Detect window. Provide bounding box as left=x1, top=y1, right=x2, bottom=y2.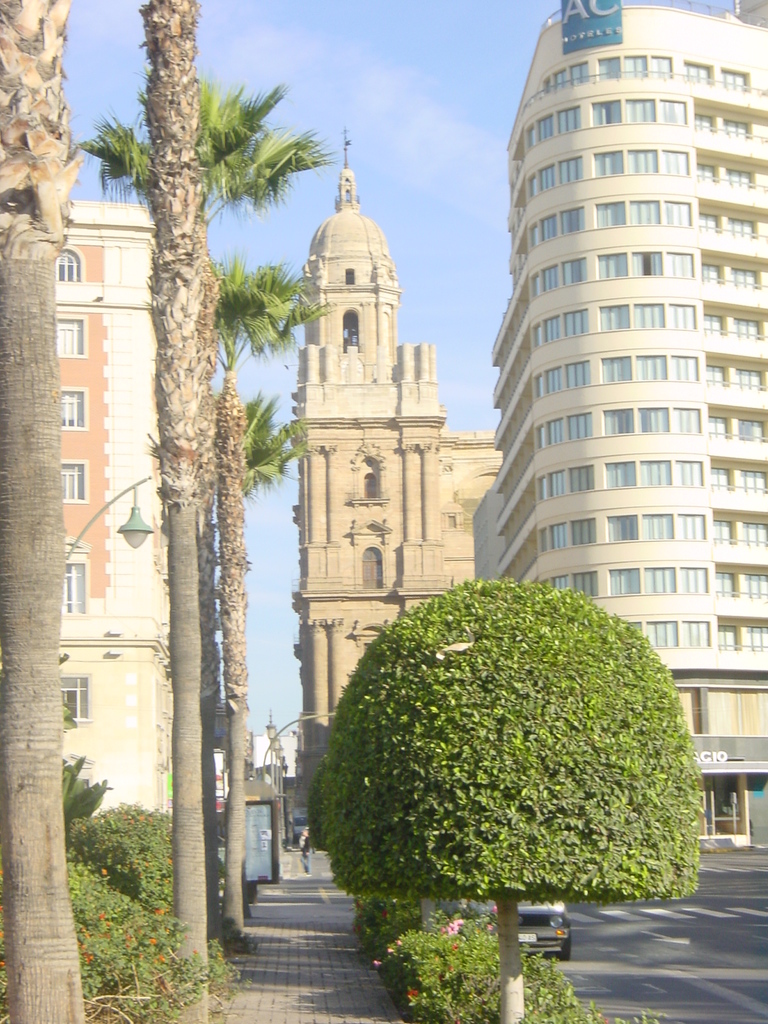
left=733, top=266, right=758, bottom=291.
